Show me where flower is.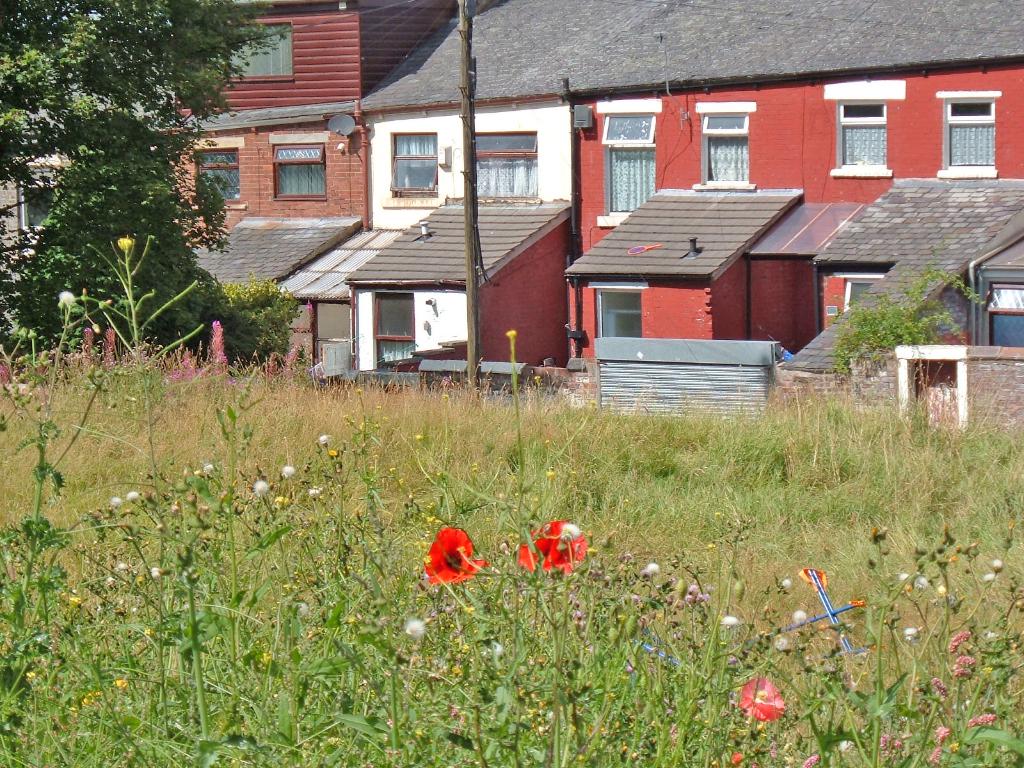
flower is at (x1=901, y1=570, x2=910, y2=582).
